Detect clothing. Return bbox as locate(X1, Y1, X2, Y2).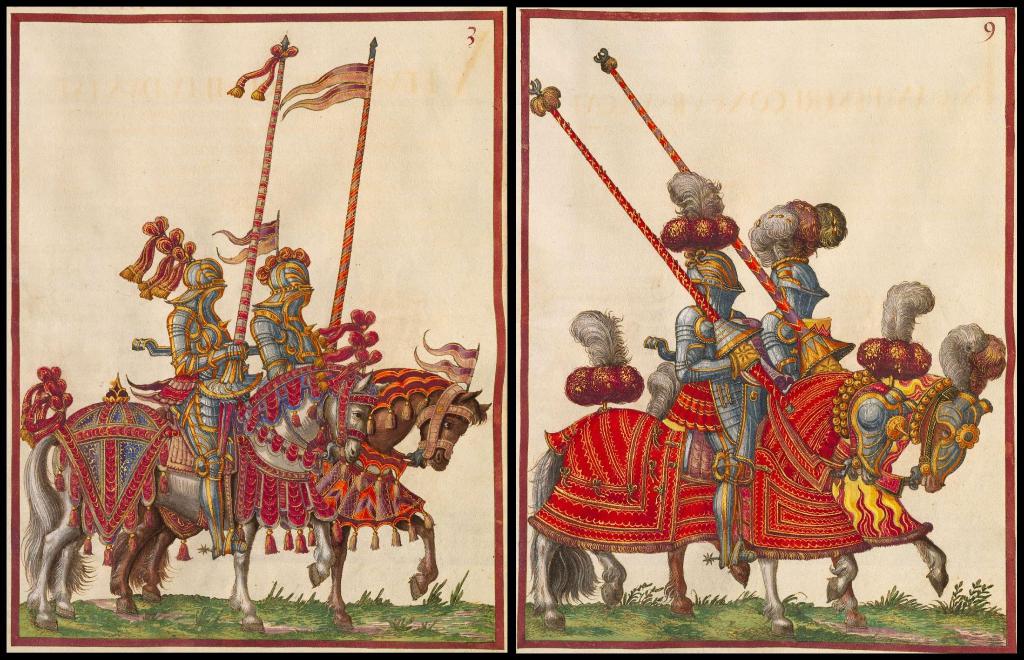
locate(674, 254, 764, 572).
